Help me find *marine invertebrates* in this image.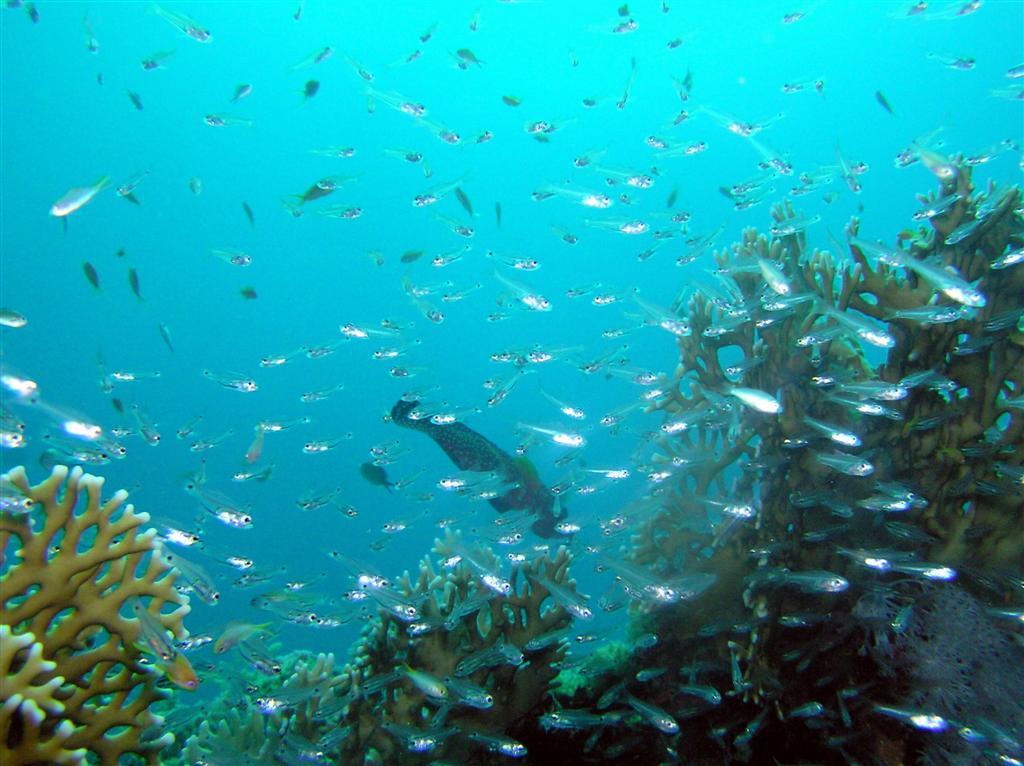
Found it: (531,343,552,363).
